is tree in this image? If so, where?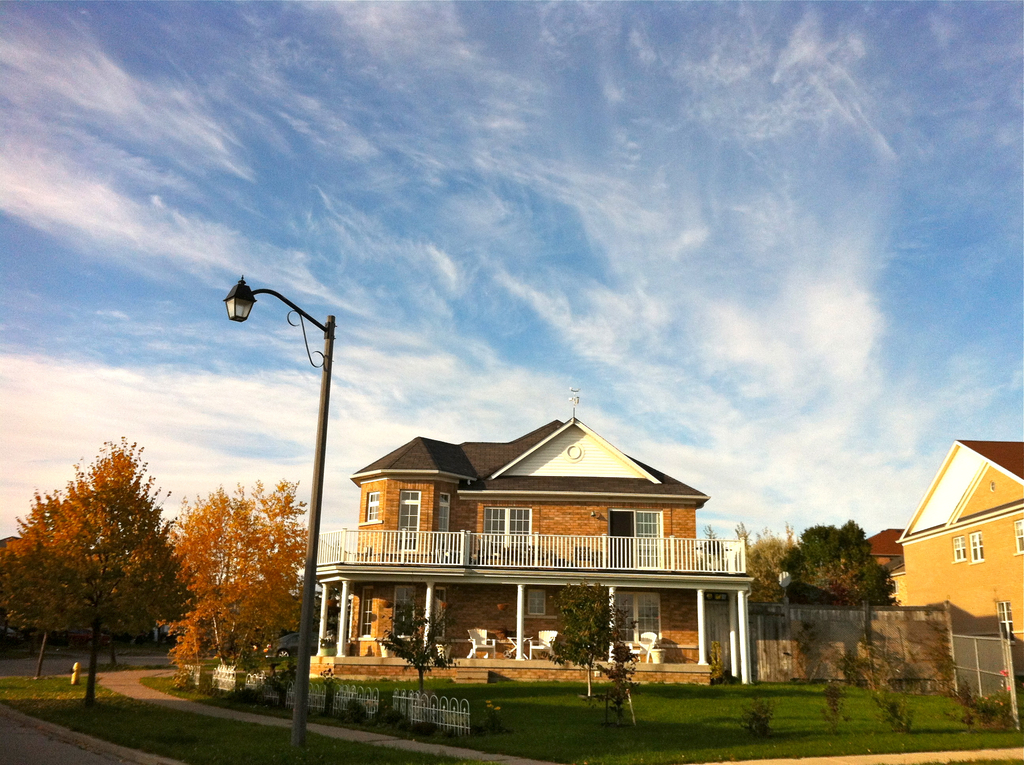
Yes, at box(822, 517, 886, 618).
